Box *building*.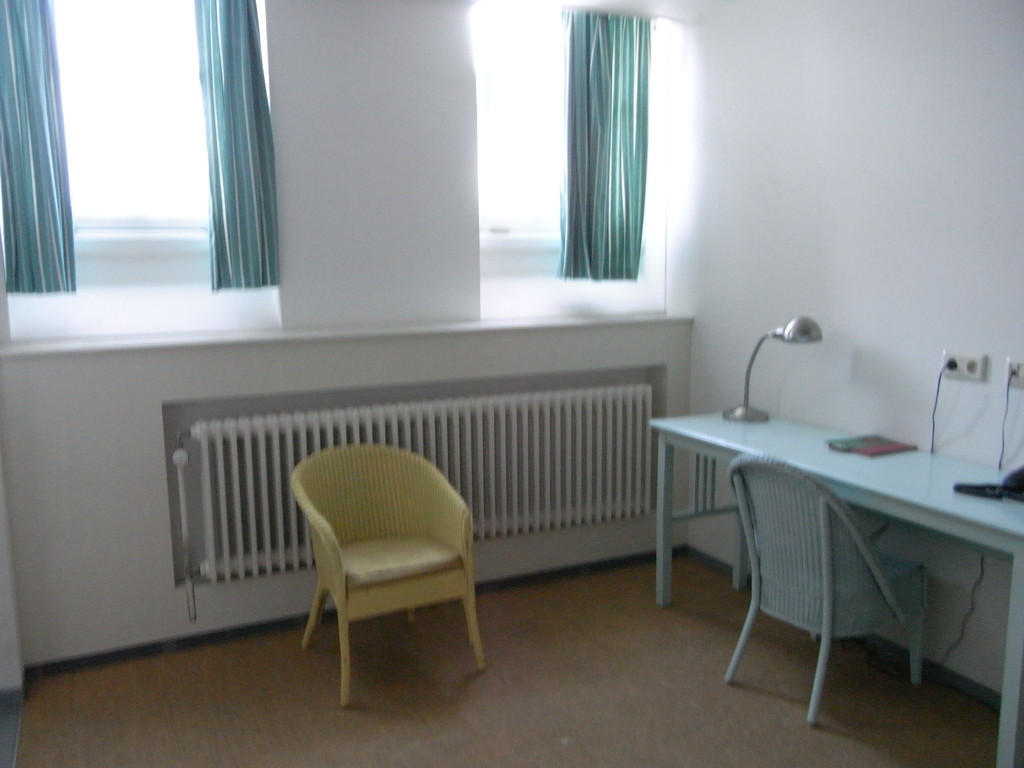
rect(0, 0, 1023, 767).
